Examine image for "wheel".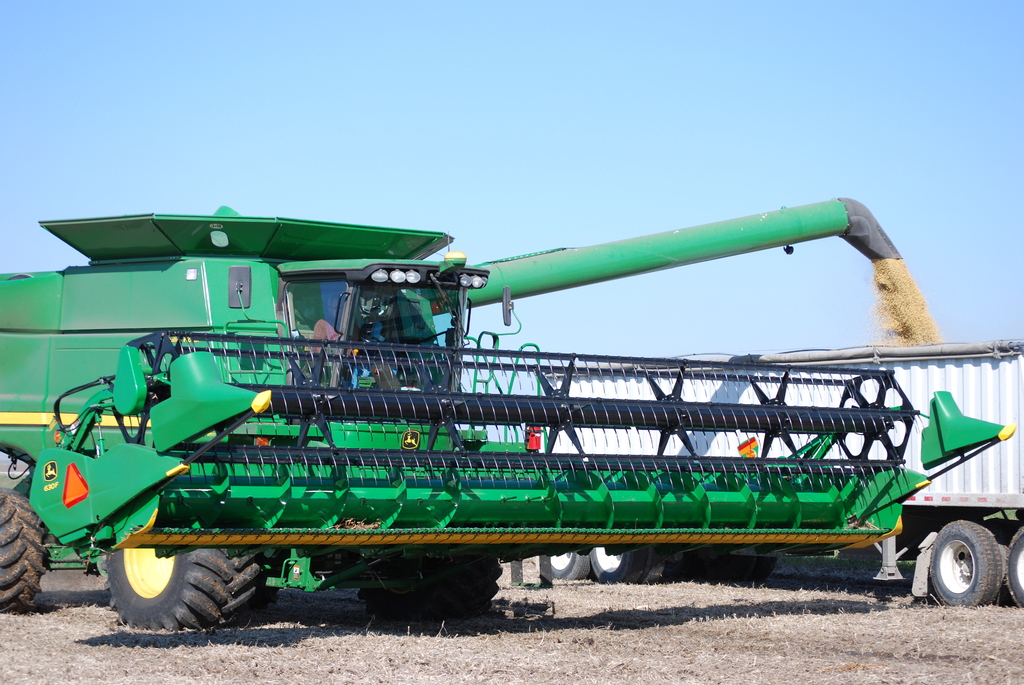
Examination result: box(536, 538, 584, 579).
